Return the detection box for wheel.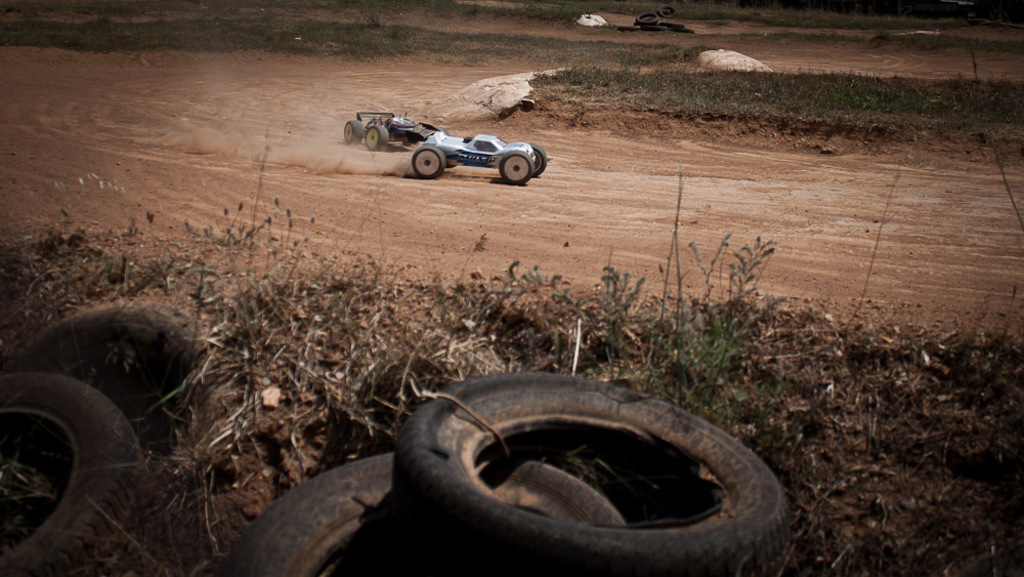
499:152:531:183.
